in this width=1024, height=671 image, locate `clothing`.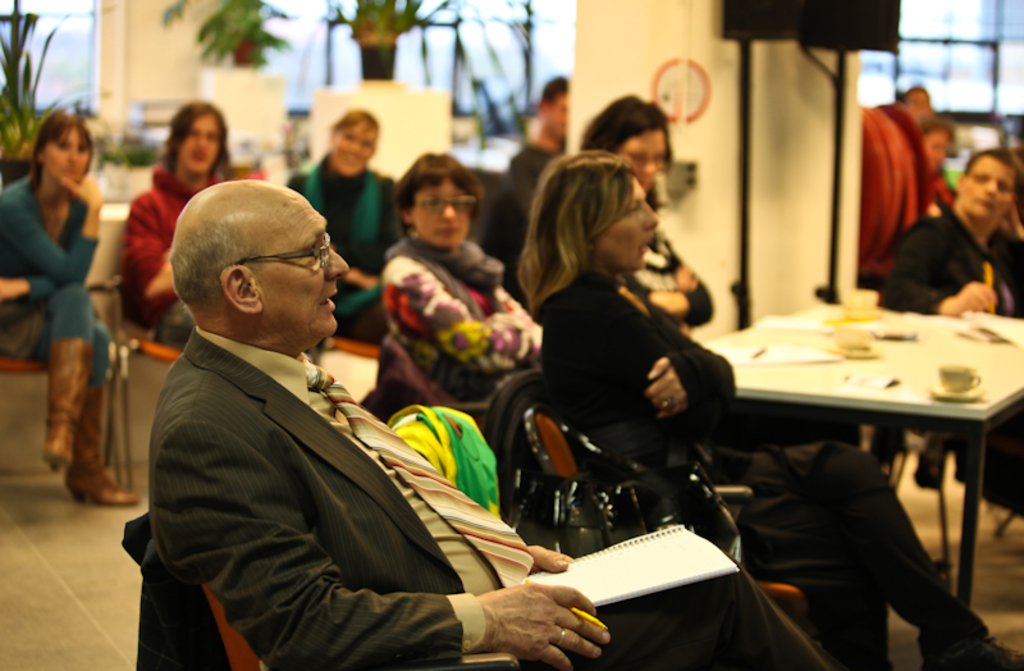
Bounding box: <box>0,168,116,384</box>.
